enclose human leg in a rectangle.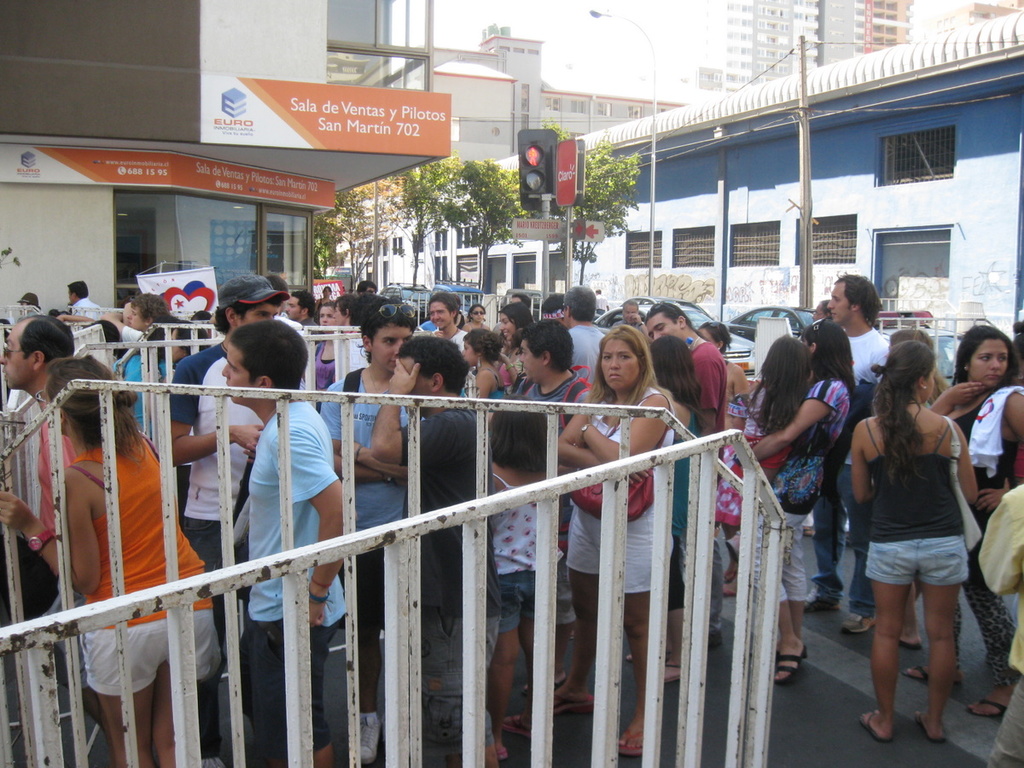
<region>480, 579, 522, 767</region>.
